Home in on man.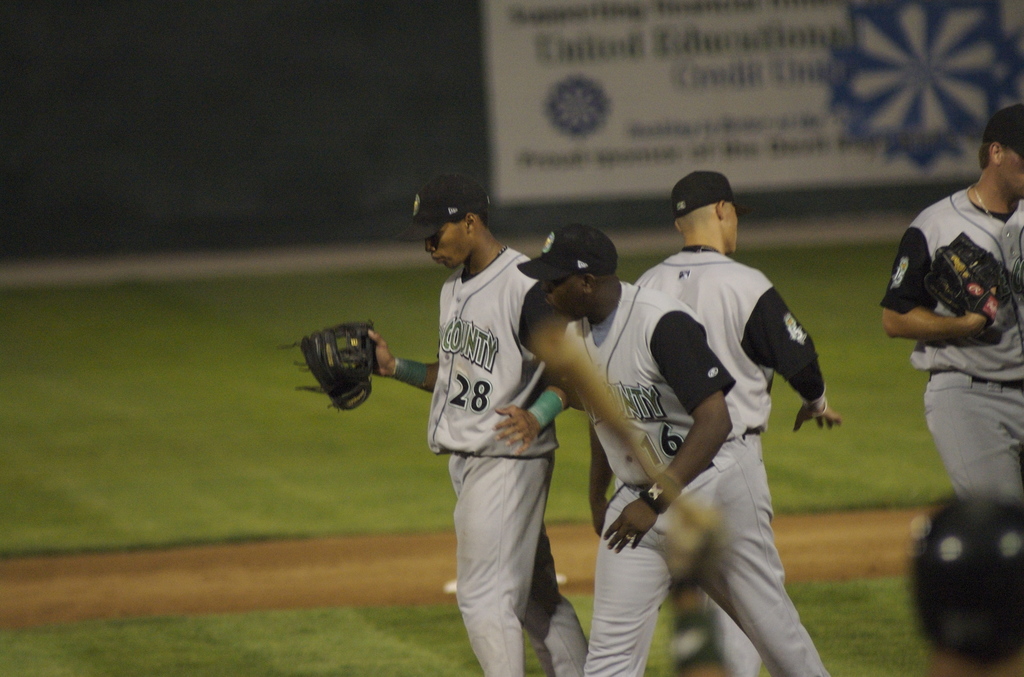
Homed in at left=275, top=170, right=593, bottom=676.
